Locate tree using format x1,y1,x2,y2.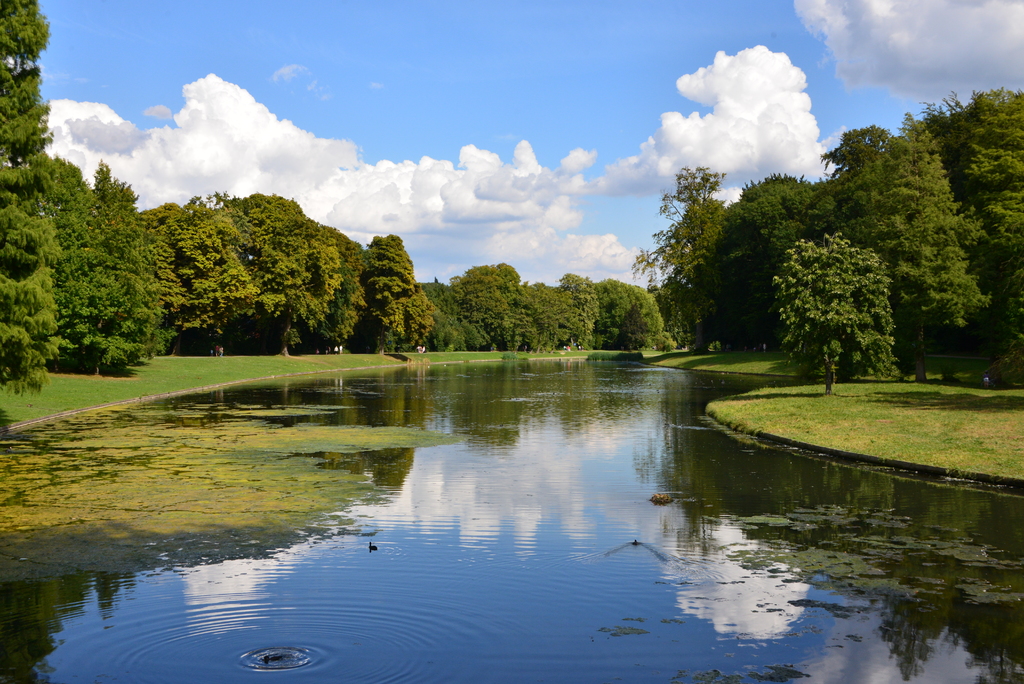
446,254,527,359.
